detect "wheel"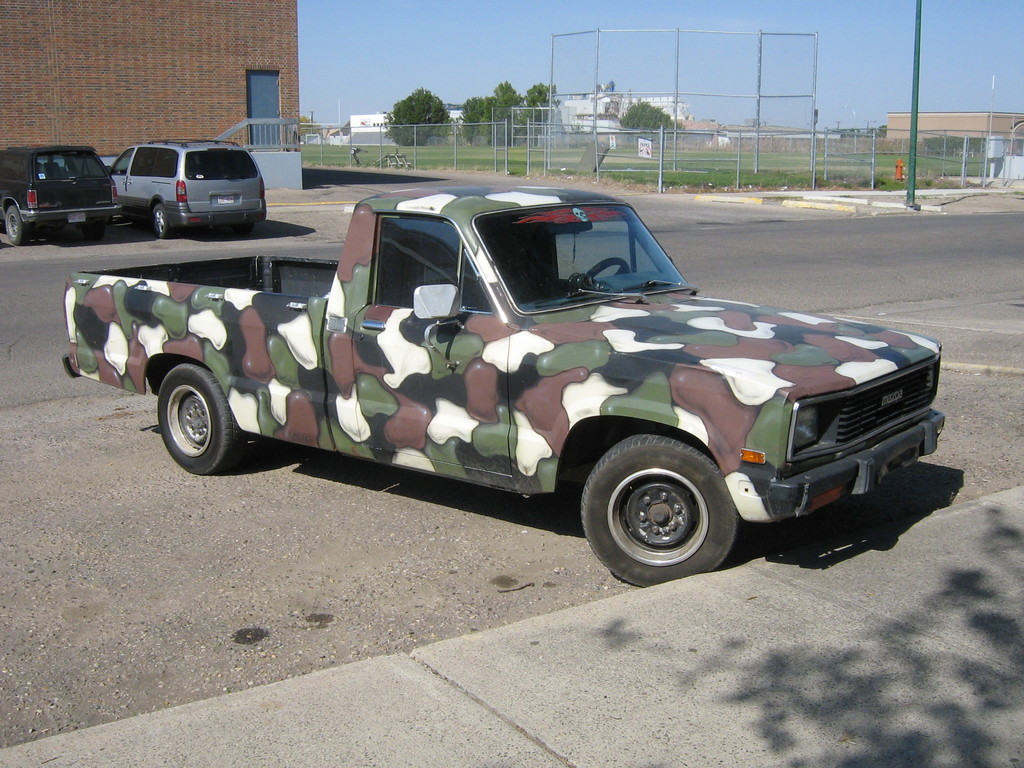
bbox(4, 207, 33, 246)
